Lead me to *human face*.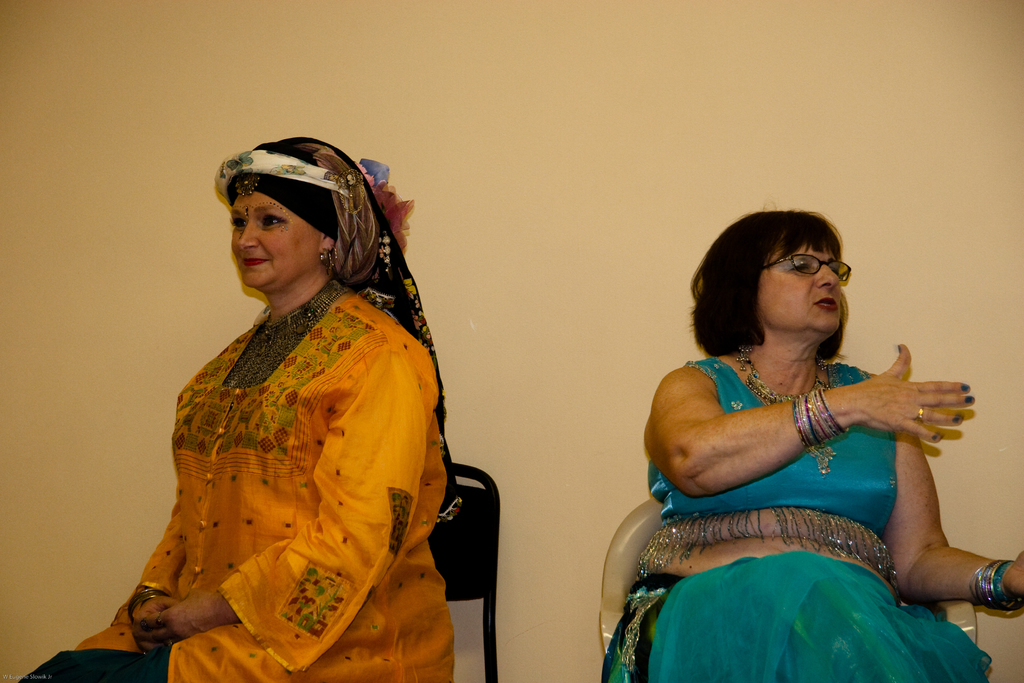
Lead to box(760, 247, 839, 327).
